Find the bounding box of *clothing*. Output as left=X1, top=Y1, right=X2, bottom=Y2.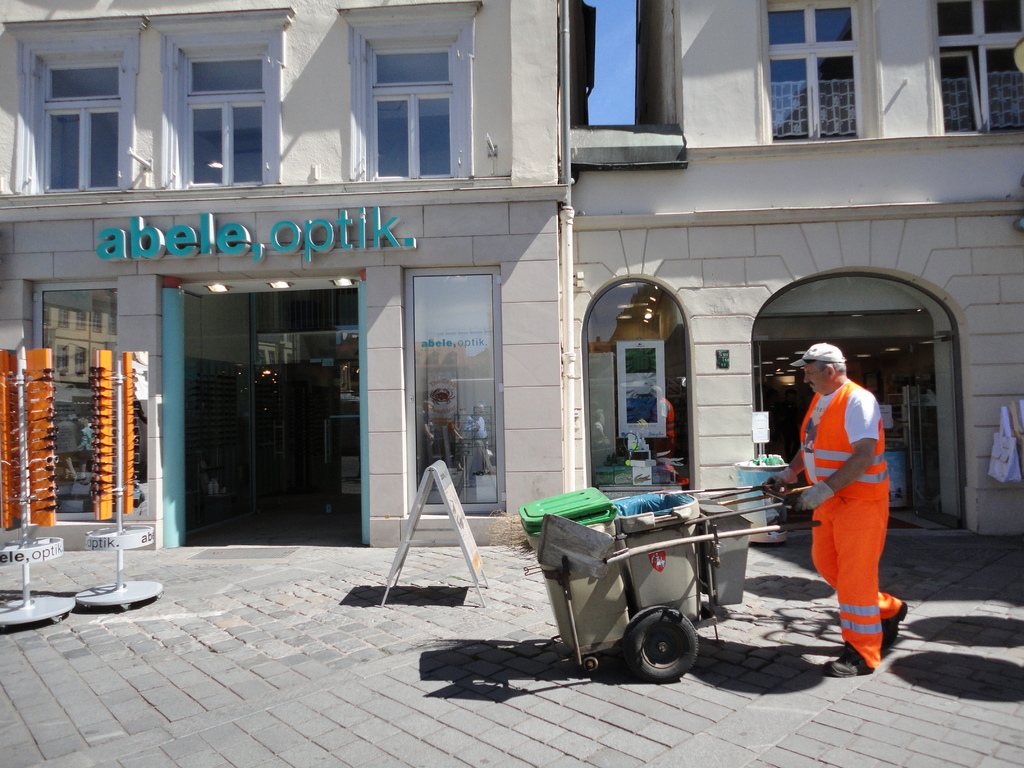
left=787, top=378, right=906, bottom=685.
